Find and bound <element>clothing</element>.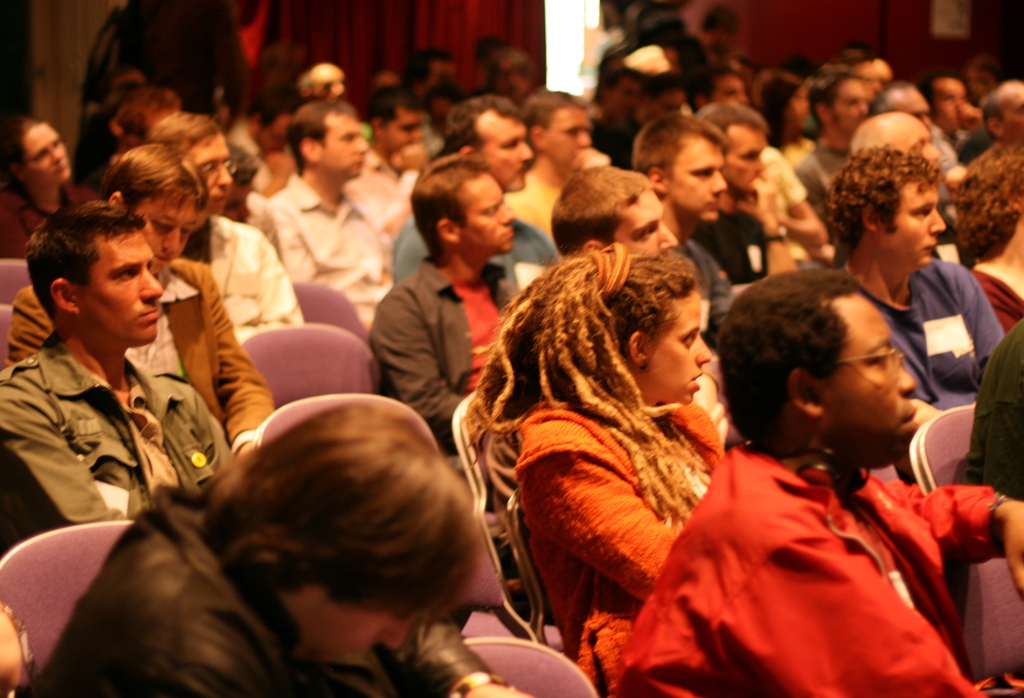
Bound: rect(269, 174, 408, 325).
